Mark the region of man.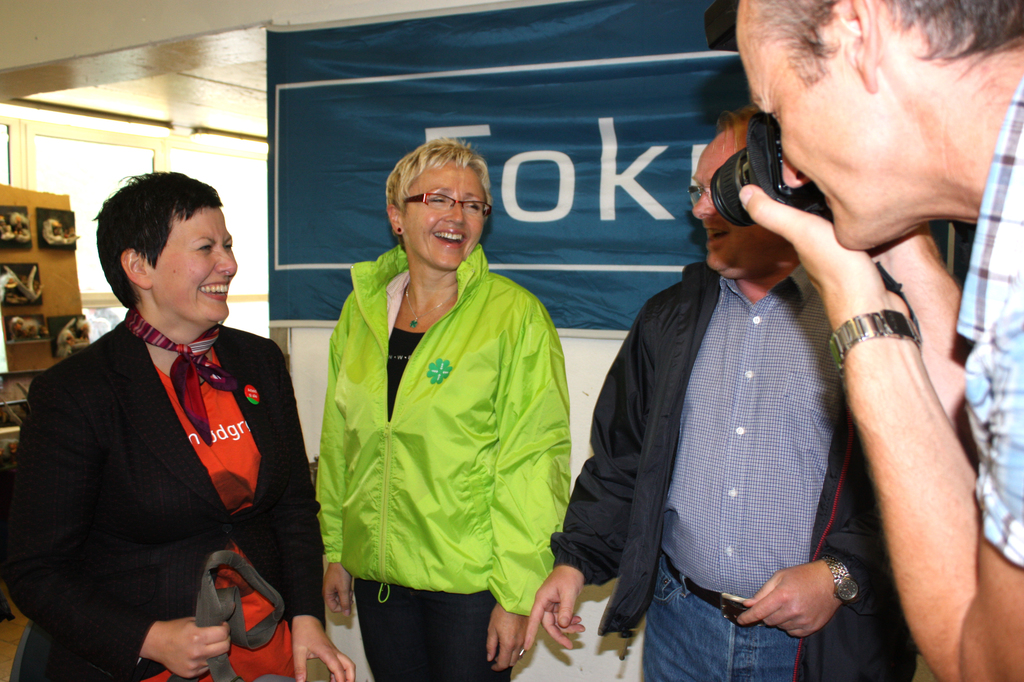
Region: pyautogui.locateOnScreen(526, 108, 911, 681).
